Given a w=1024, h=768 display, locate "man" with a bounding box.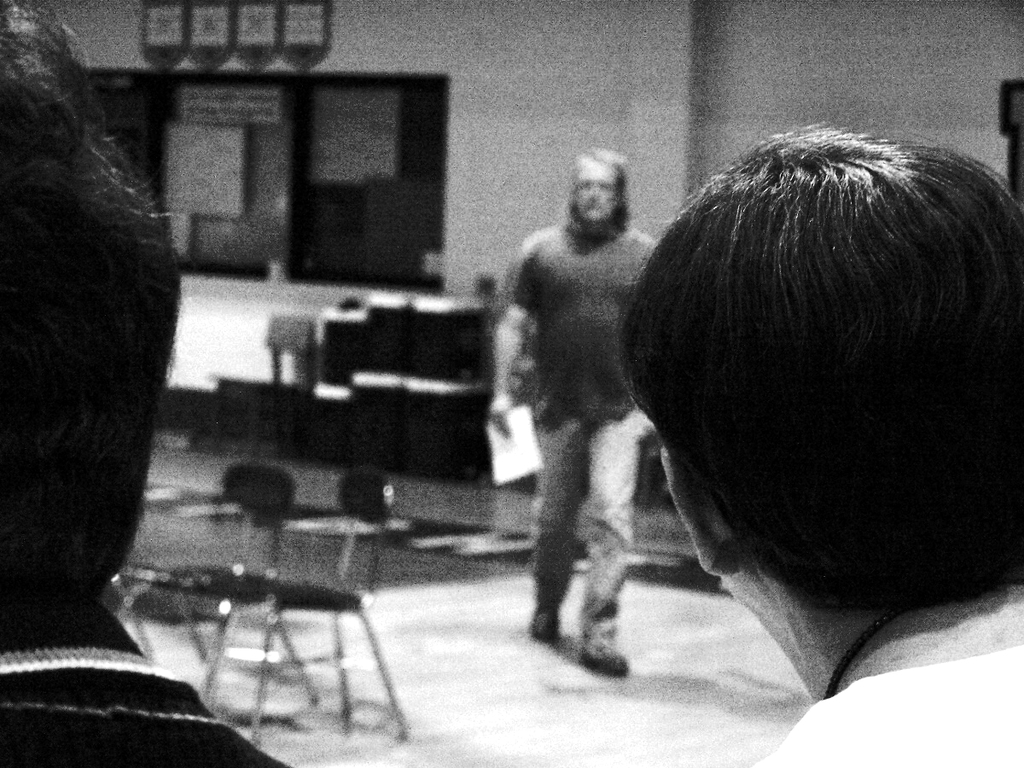
Located: [483, 146, 666, 676].
